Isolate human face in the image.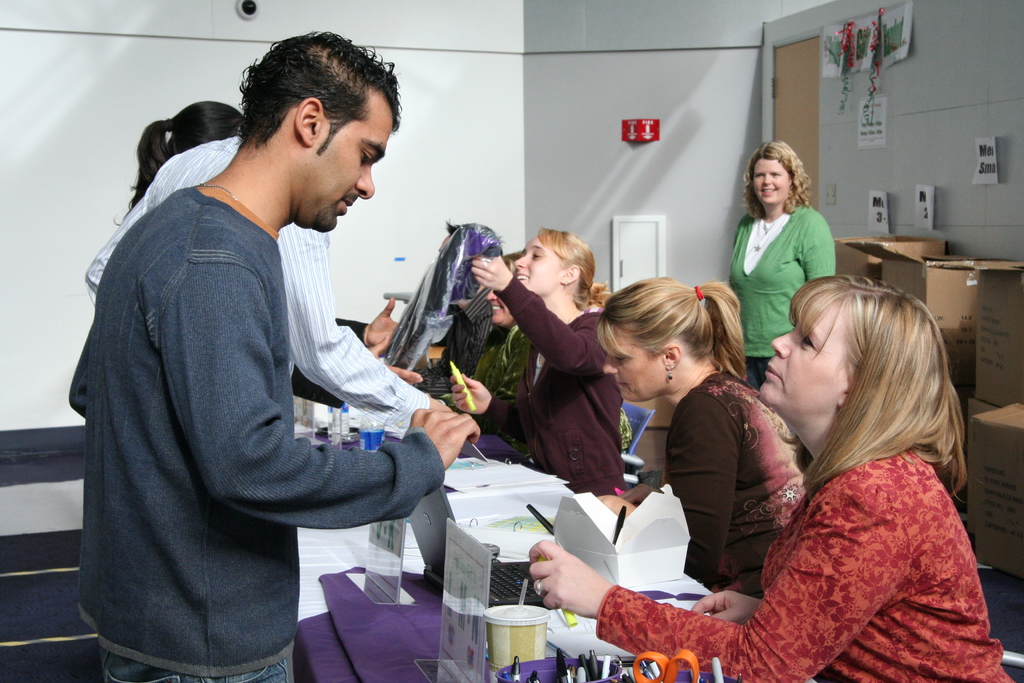
Isolated region: pyautogui.locateOnScreen(598, 325, 664, 404).
